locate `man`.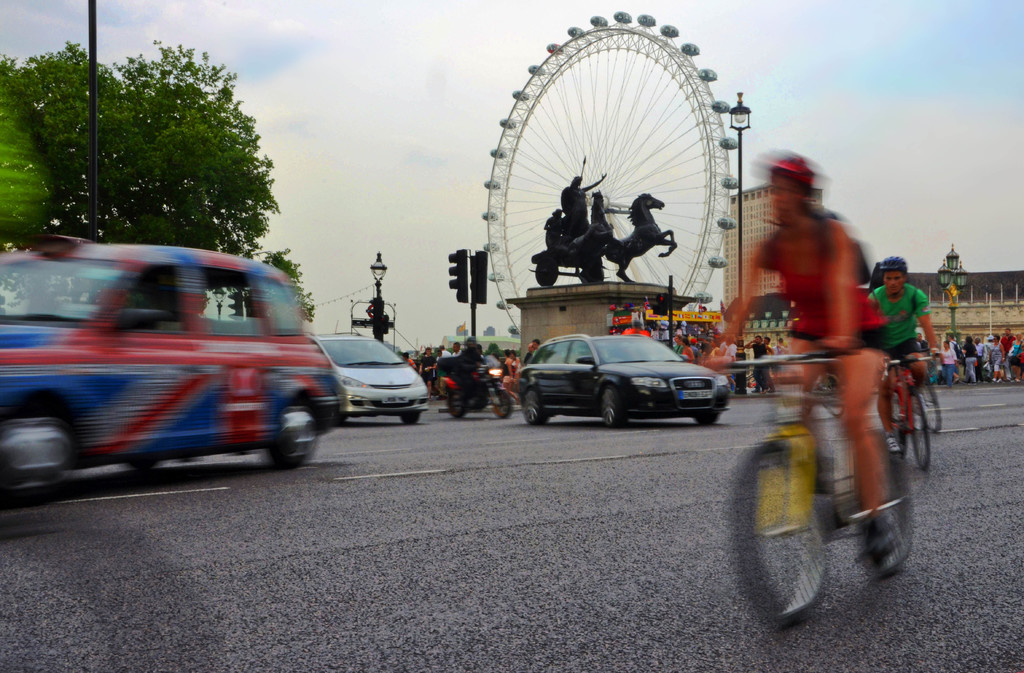
Bounding box: pyautogui.locateOnScreen(745, 337, 773, 393).
